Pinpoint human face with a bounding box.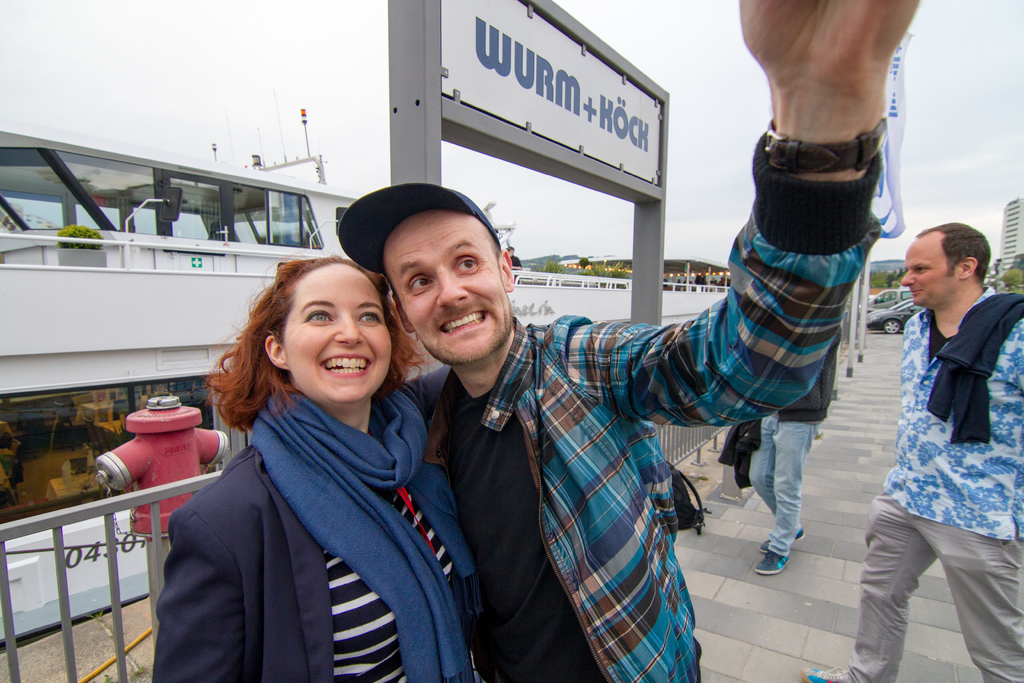
left=899, top=236, right=954, bottom=307.
